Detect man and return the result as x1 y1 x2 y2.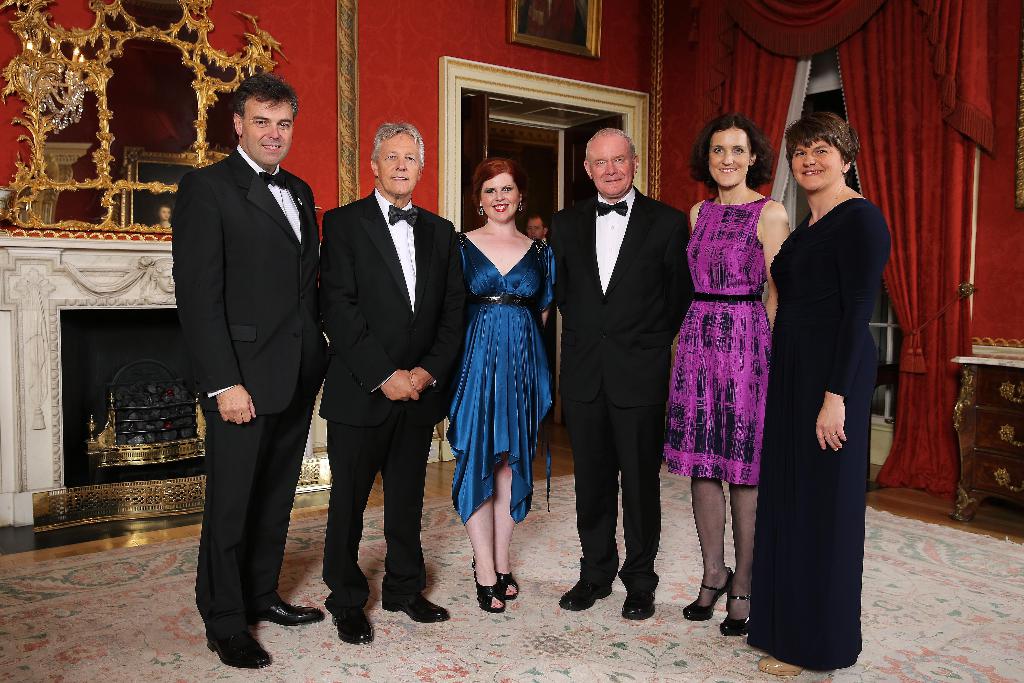
320 123 463 646.
